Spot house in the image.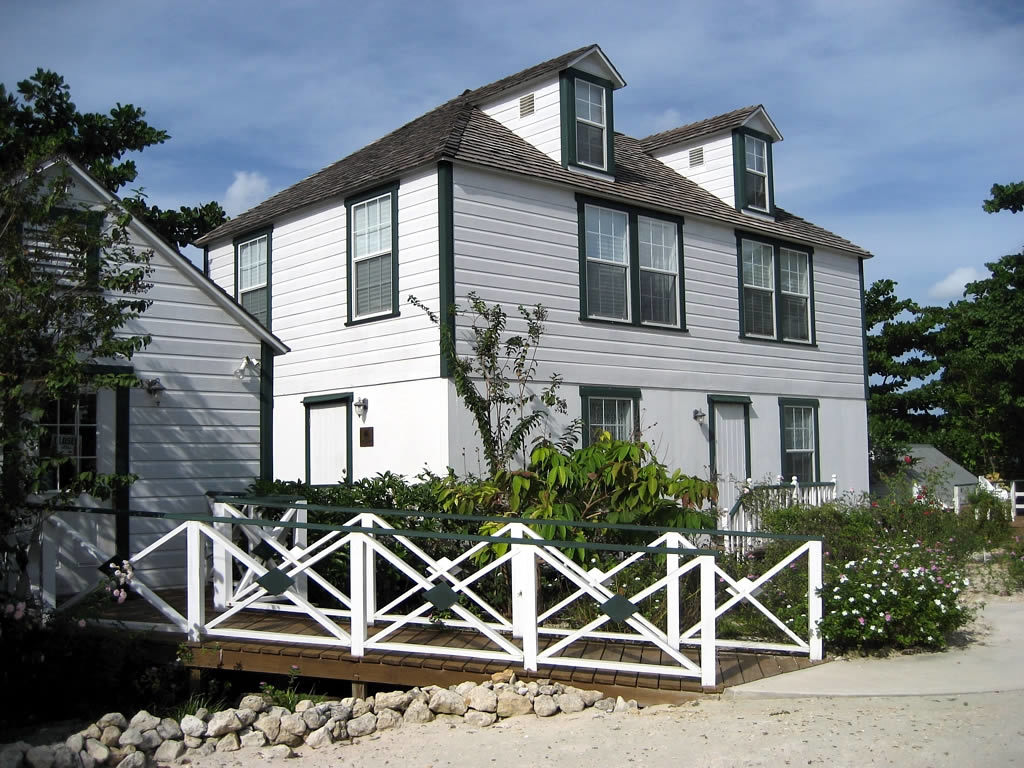
house found at 0, 146, 293, 614.
